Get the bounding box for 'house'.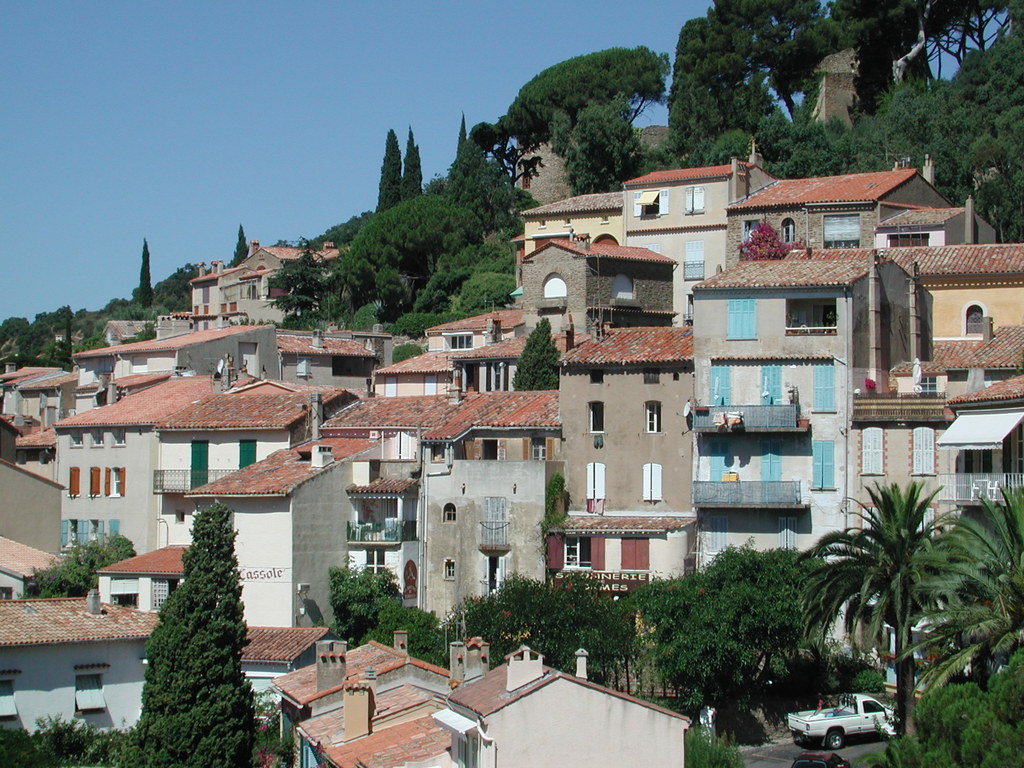
<region>265, 641, 455, 760</region>.
